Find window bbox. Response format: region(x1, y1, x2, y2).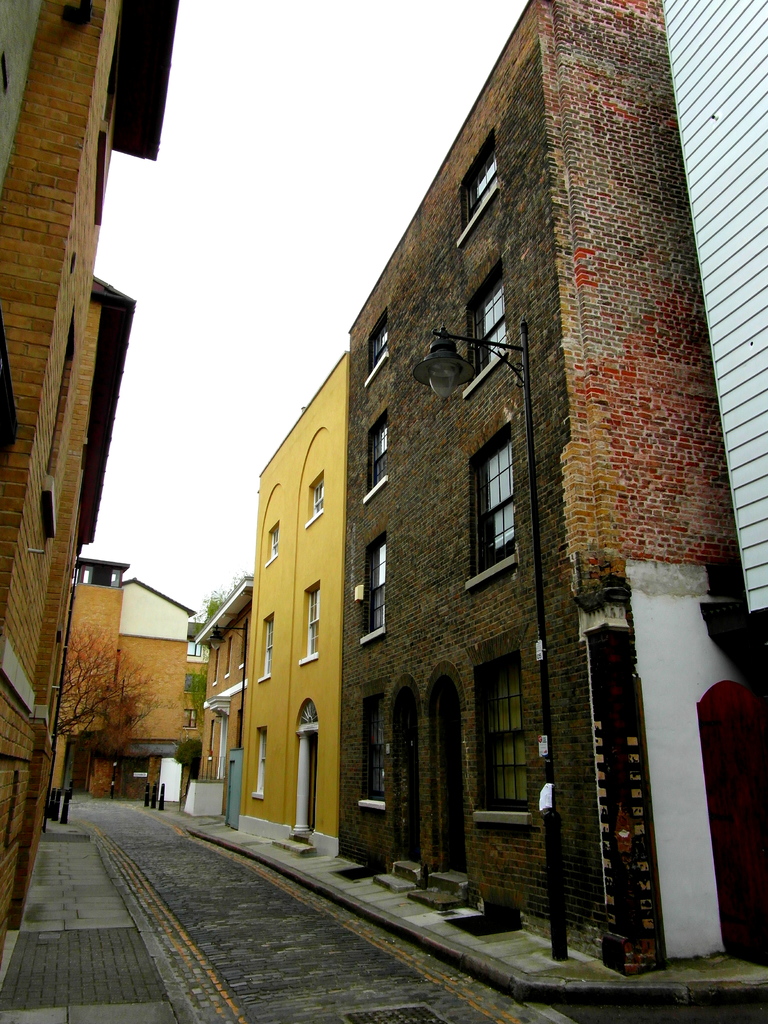
region(365, 422, 387, 490).
